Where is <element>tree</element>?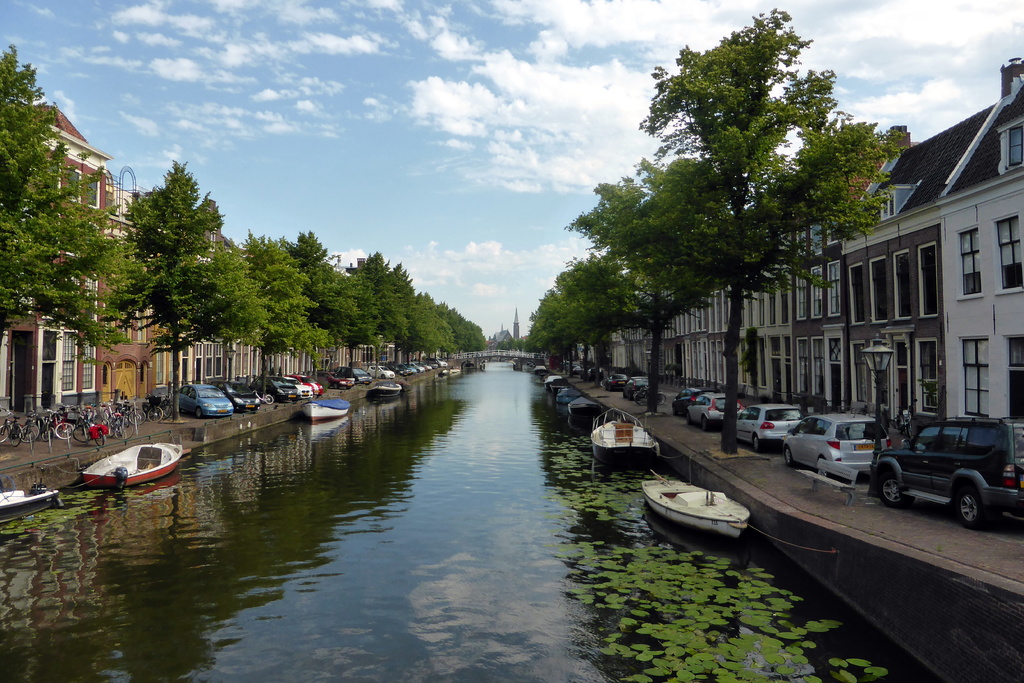
99:146:228:349.
